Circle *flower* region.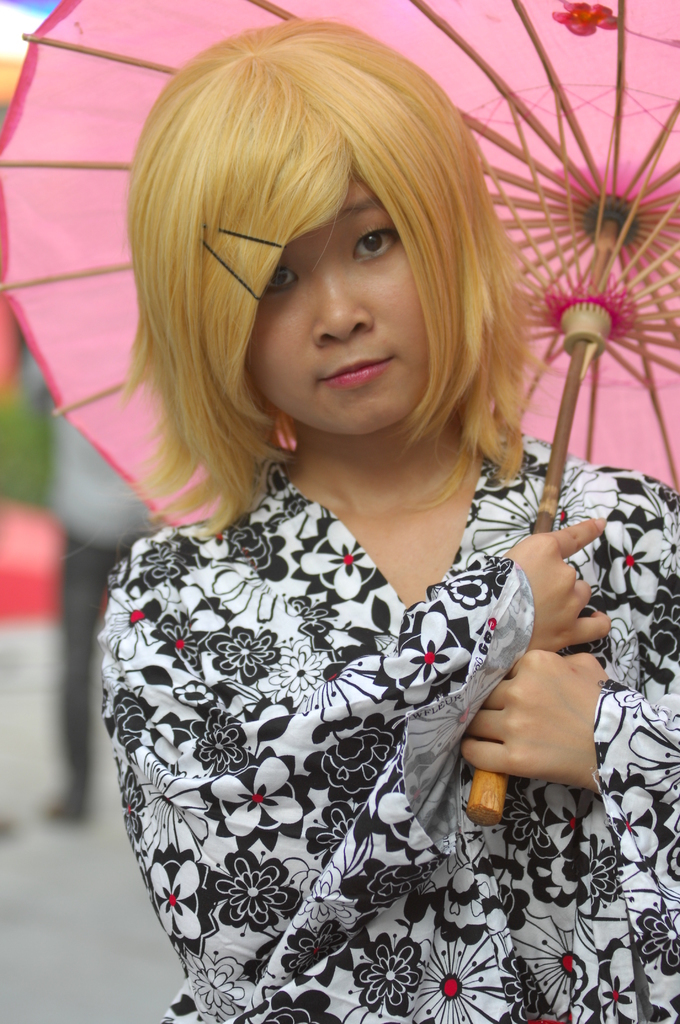
Region: 378/613/482/709.
